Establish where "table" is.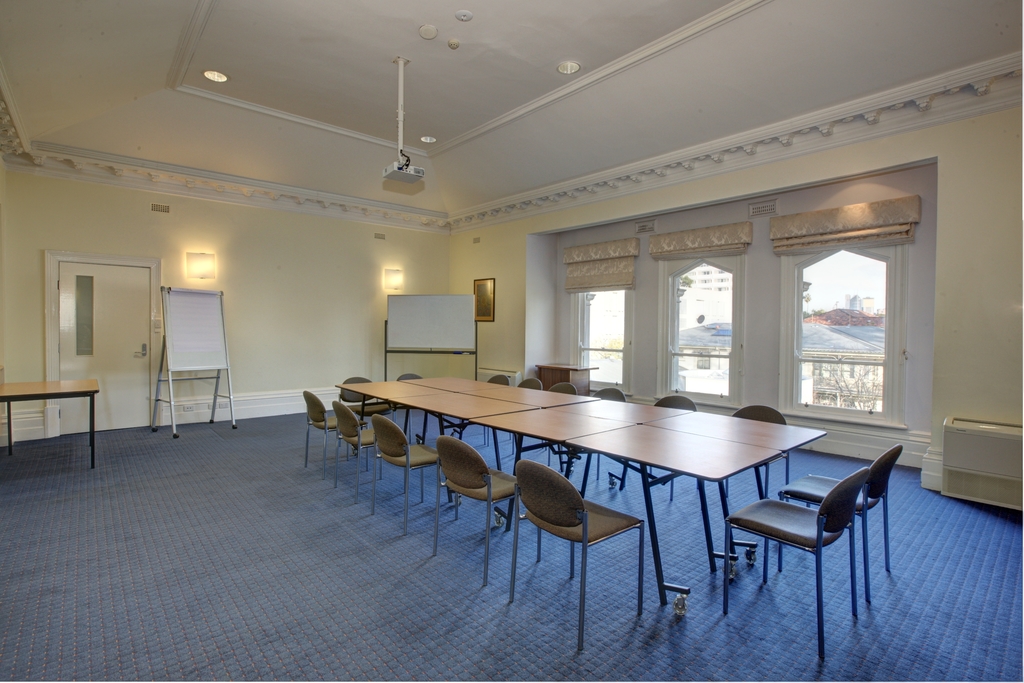
Established at l=334, t=374, r=828, b=609.
